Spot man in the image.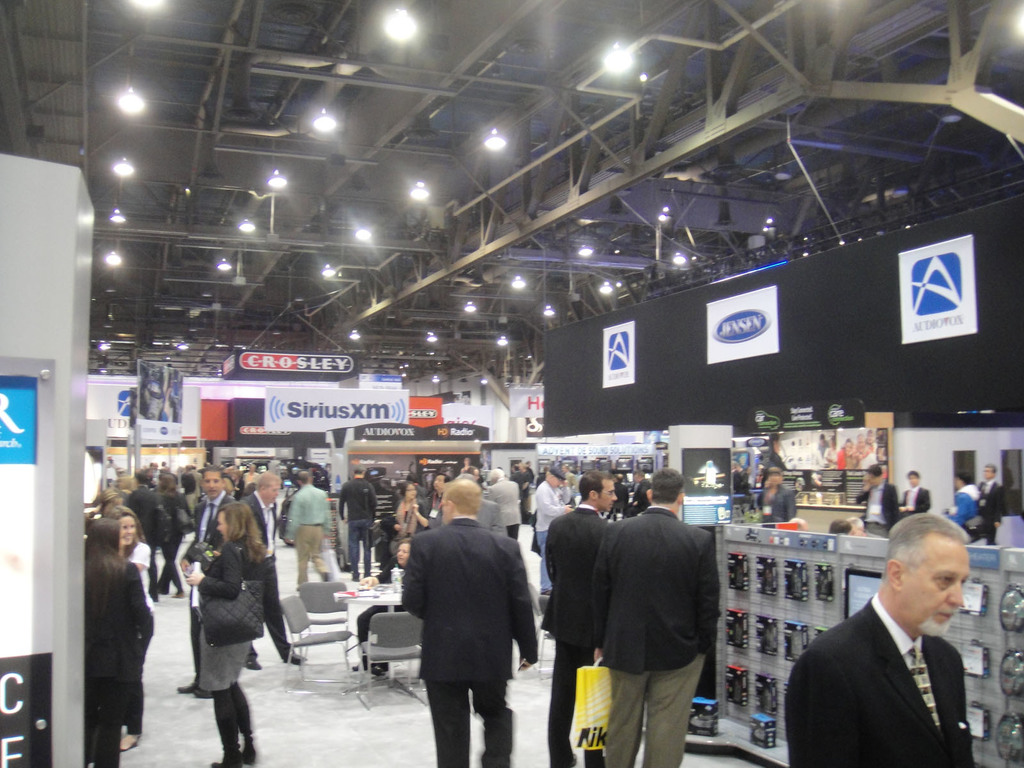
man found at 858 461 902 539.
